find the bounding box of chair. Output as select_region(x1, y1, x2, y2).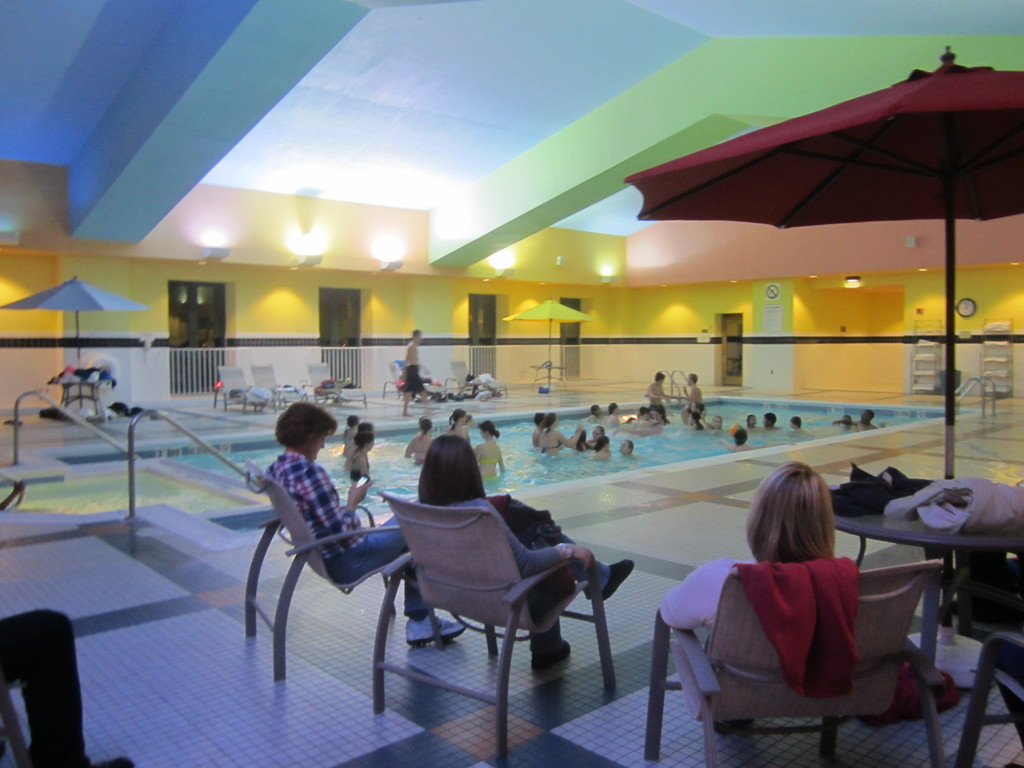
select_region(382, 360, 408, 397).
